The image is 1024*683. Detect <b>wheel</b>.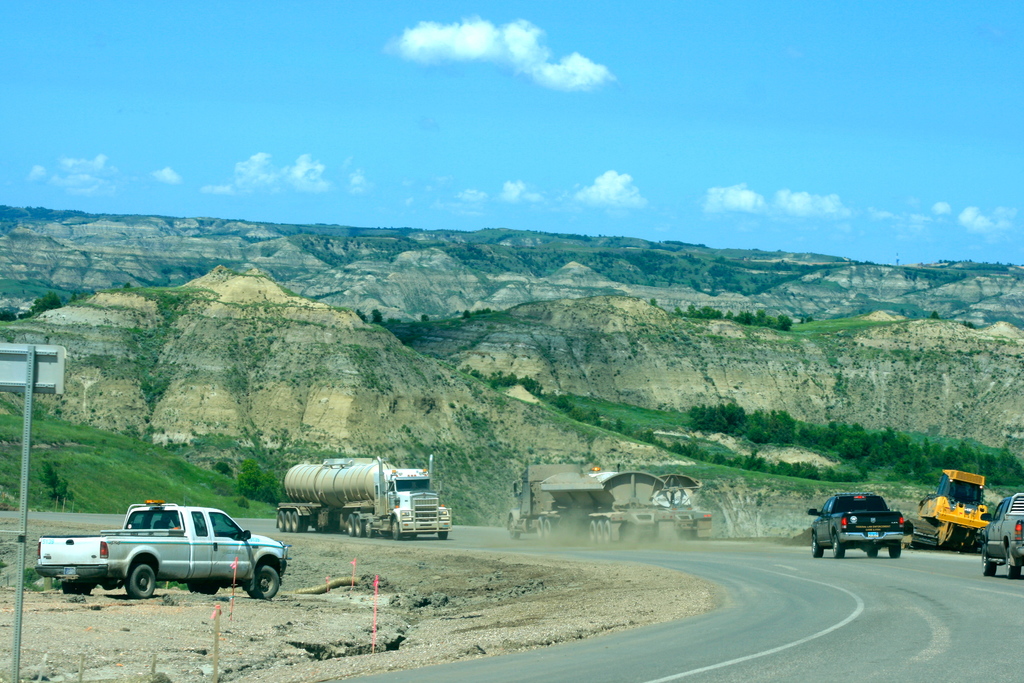
Detection: l=598, t=522, r=605, b=541.
